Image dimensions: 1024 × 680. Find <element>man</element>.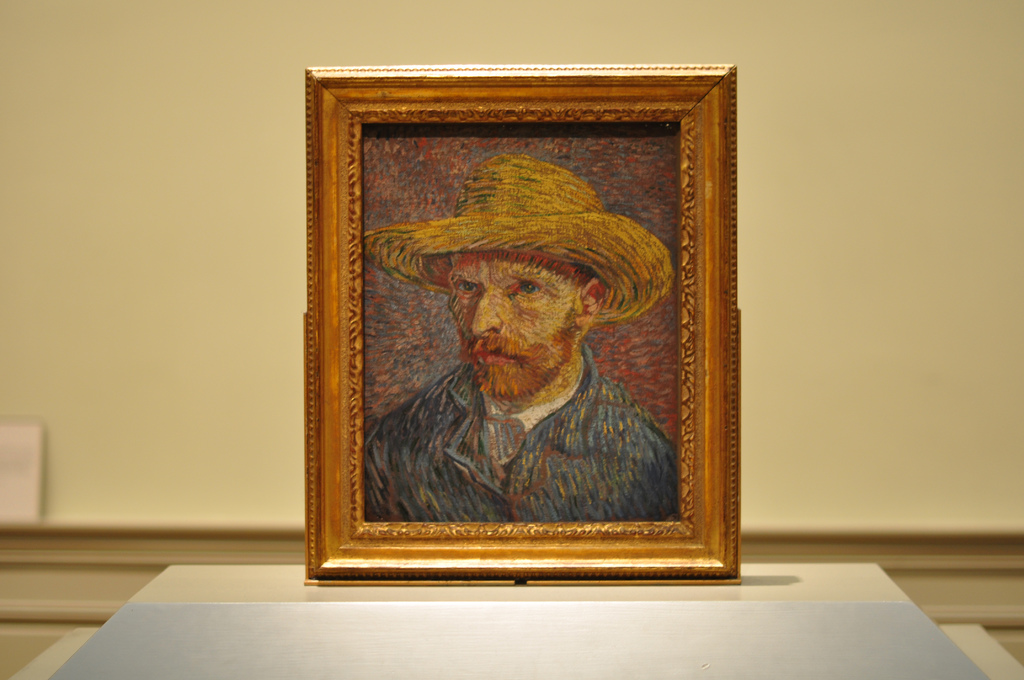
<box>346,127,695,528</box>.
